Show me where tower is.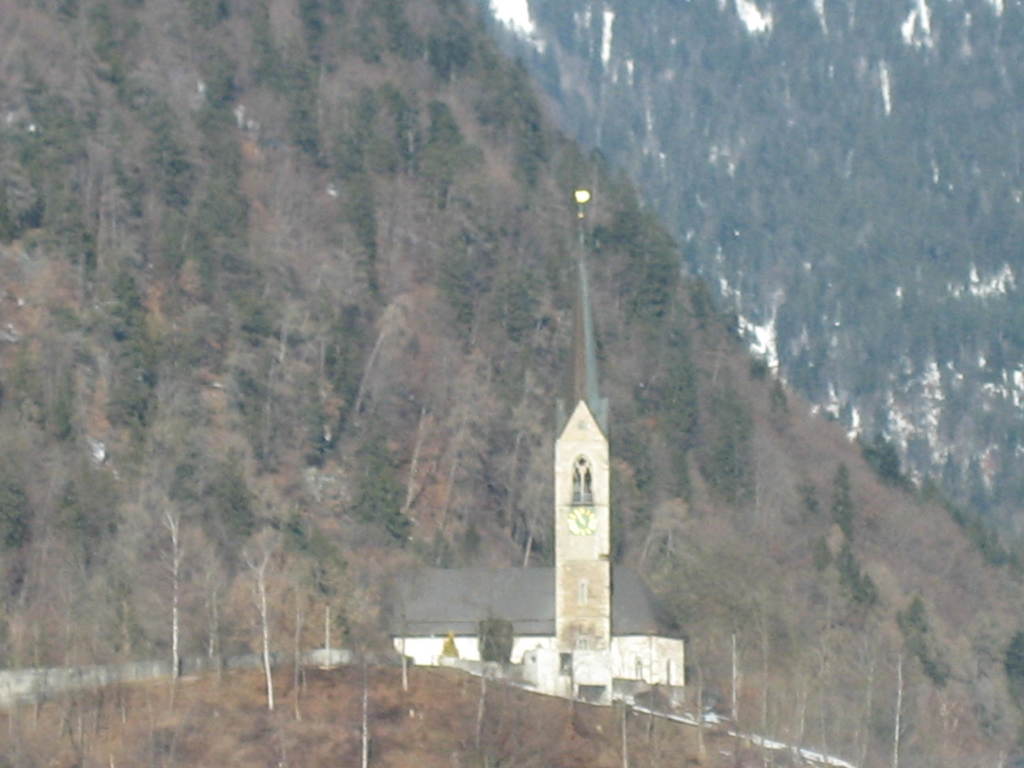
tower is at detection(383, 202, 686, 705).
